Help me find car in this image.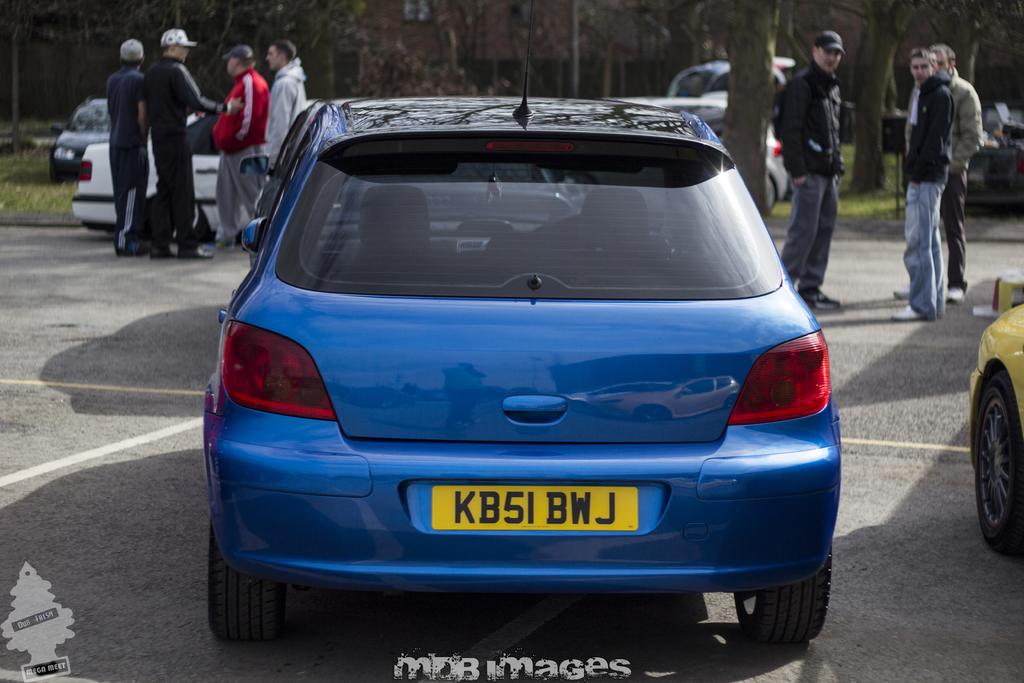
Found it: box=[71, 108, 226, 239].
